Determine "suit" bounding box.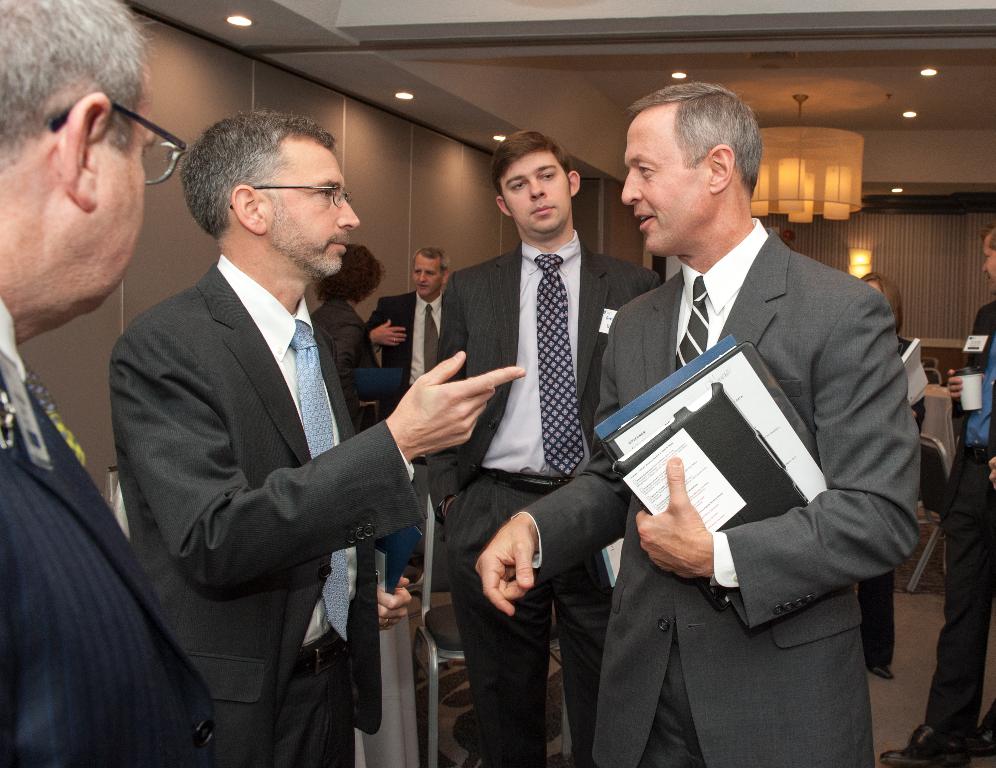
Determined: x1=433, y1=233, x2=660, y2=767.
